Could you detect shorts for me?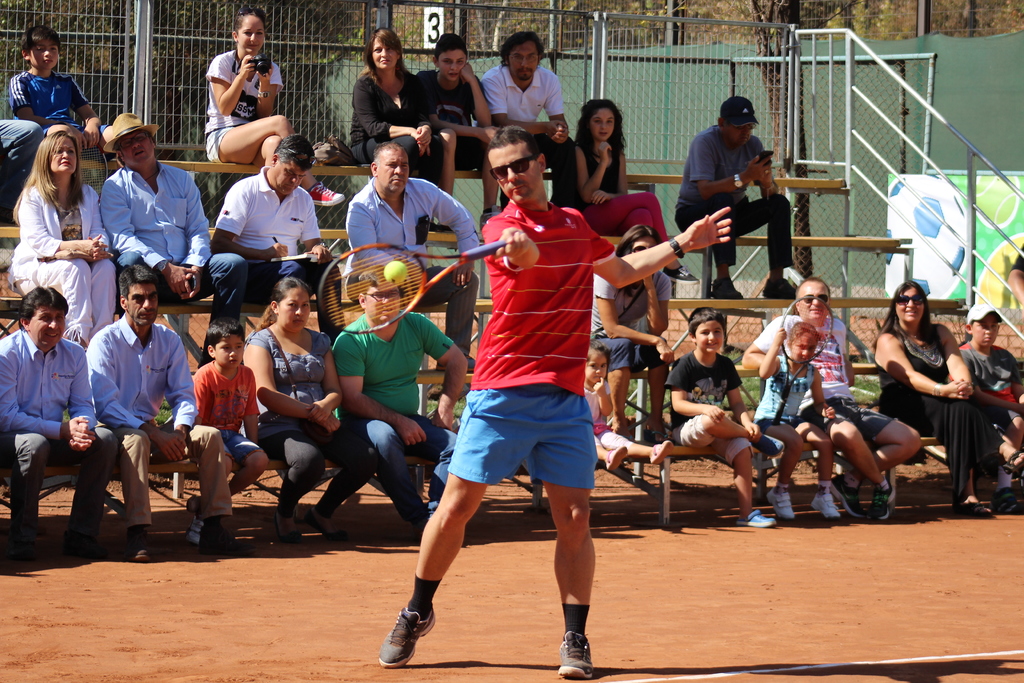
Detection result: (595, 429, 618, 440).
